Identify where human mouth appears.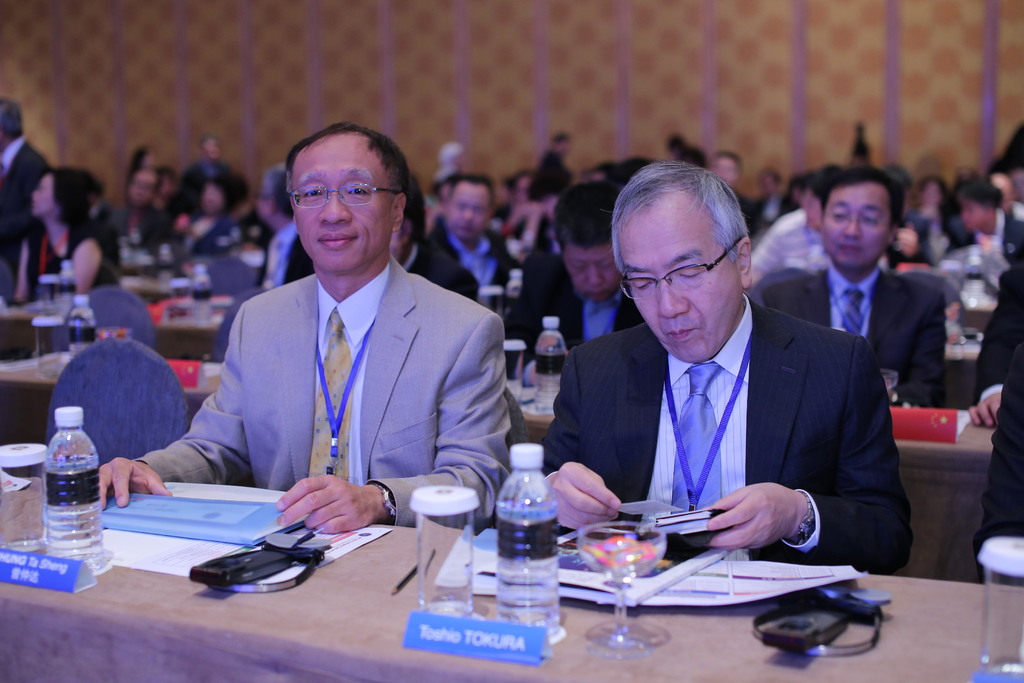
Appears at [left=318, top=230, right=351, bottom=247].
